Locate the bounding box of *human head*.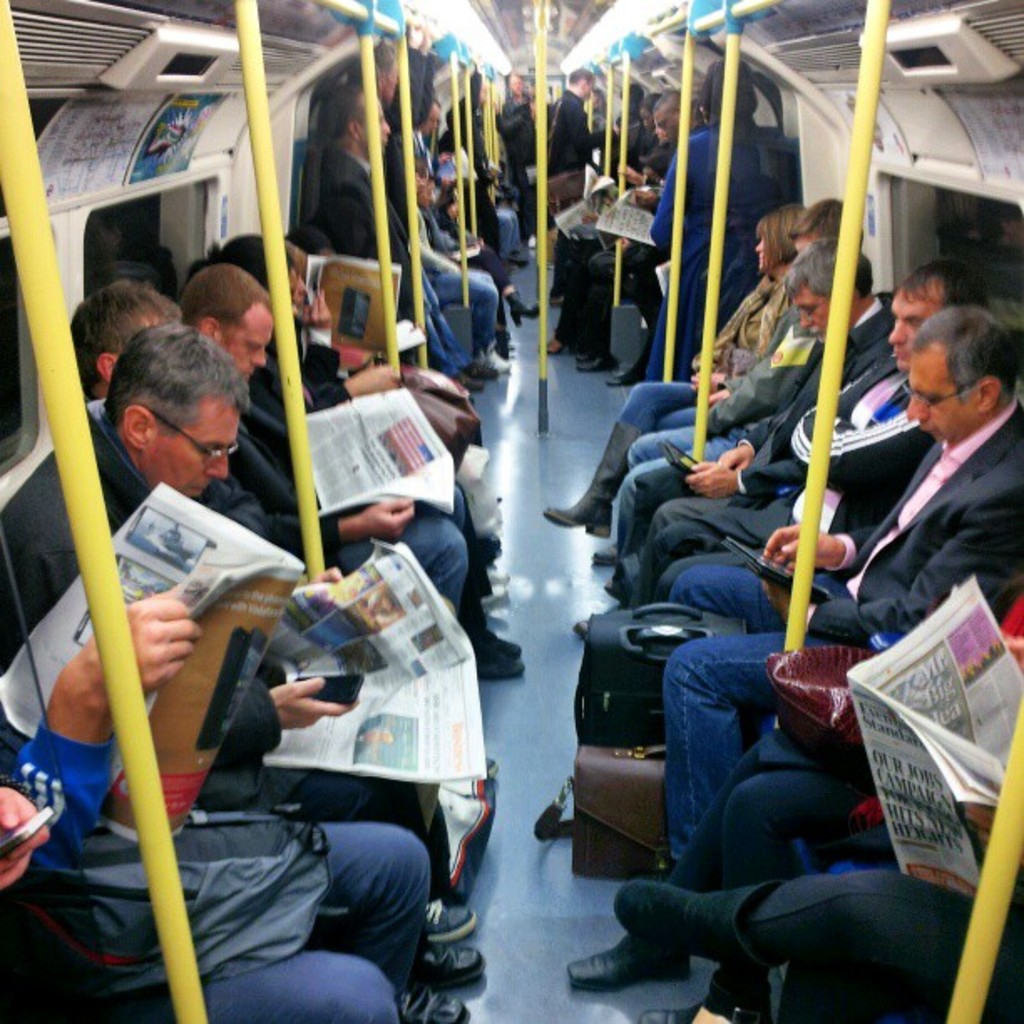
Bounding box: (910,308,1011,445).
